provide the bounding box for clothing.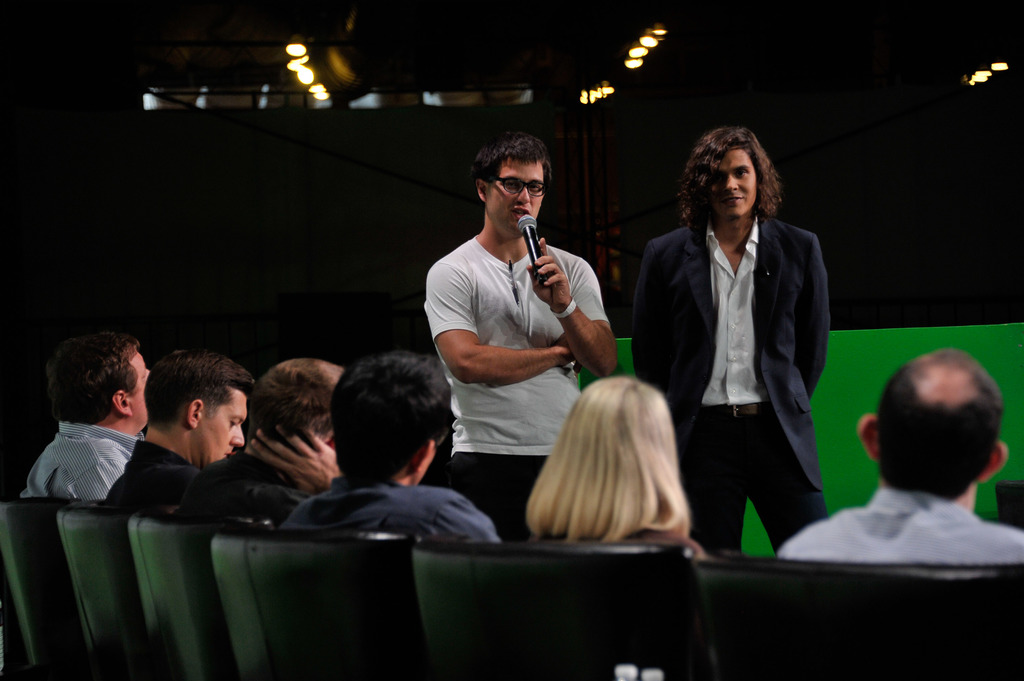
l=104, t=442, r=197, b=508.
